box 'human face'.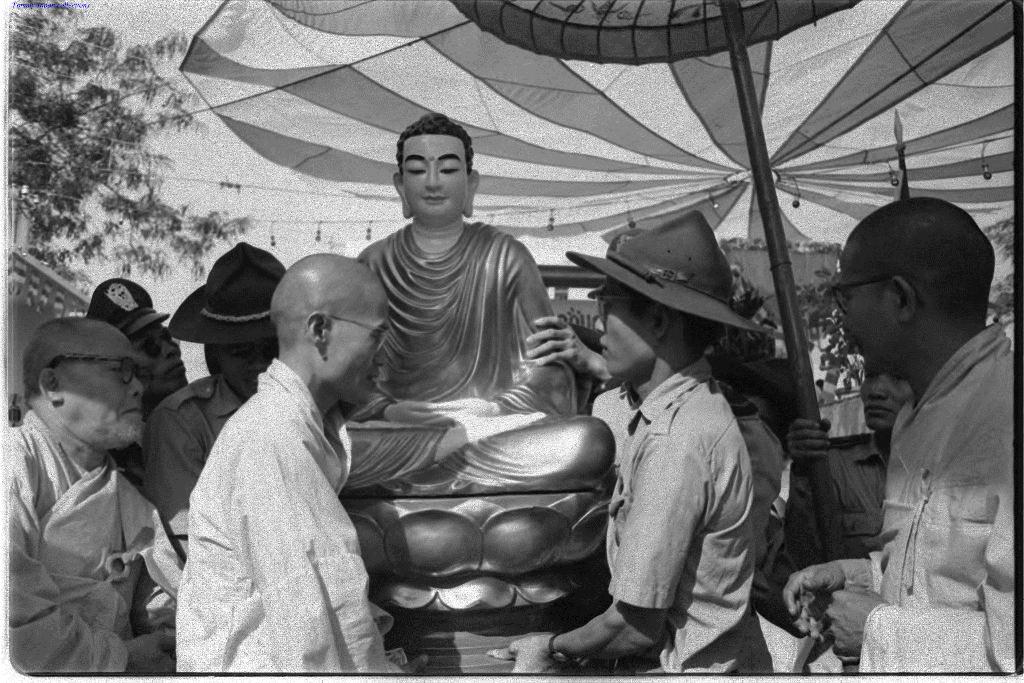
bbox=[70, 354, 145, 445].
